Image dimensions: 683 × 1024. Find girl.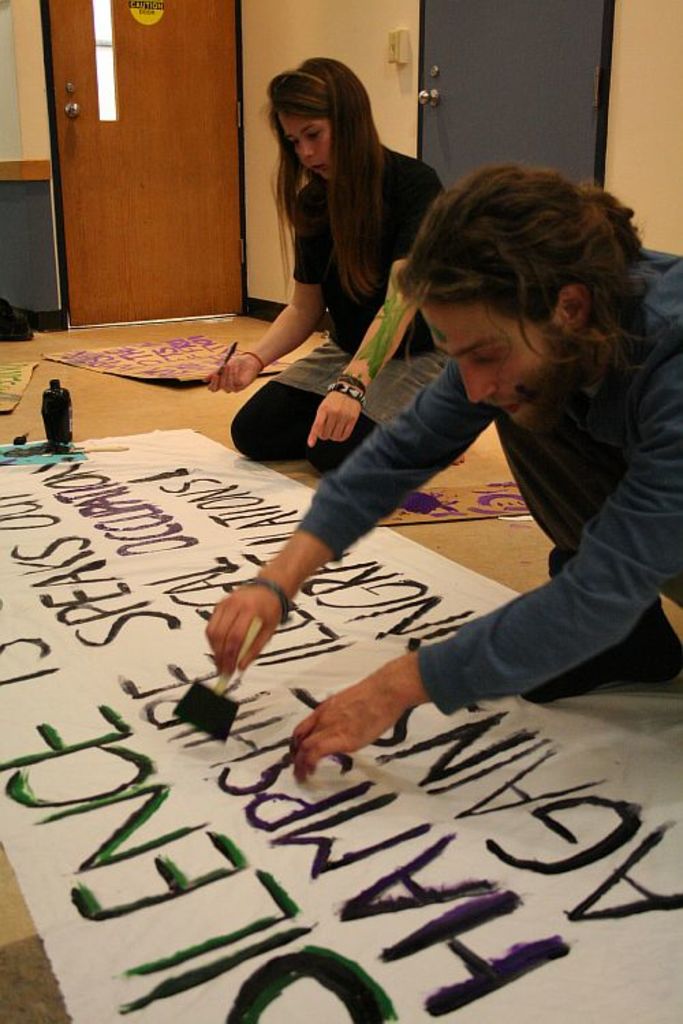
(x1=202, y1=52, x2=454, y2=475).
